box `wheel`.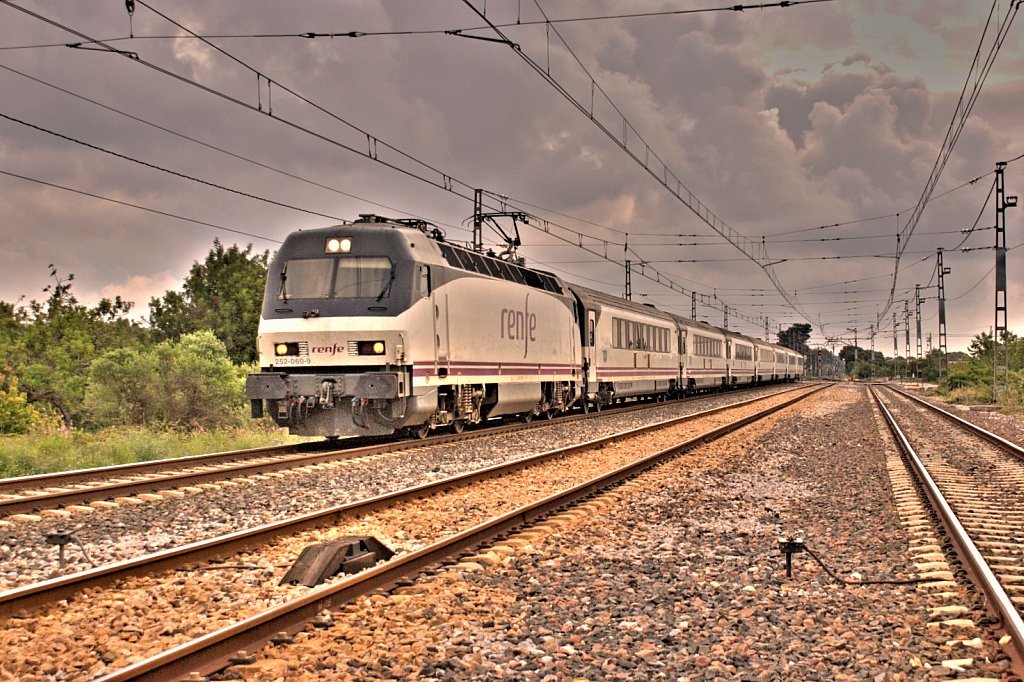
crop(613, 396, 622, 405).
